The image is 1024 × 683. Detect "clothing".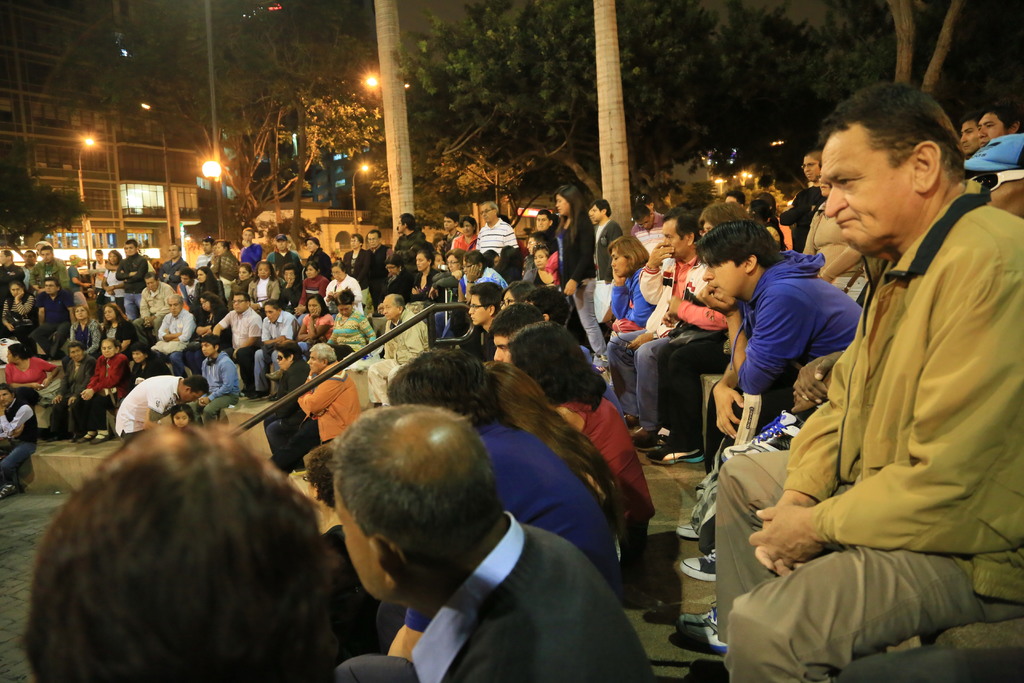
Detection: [left=586, top=202, right=614, bottom=295].
